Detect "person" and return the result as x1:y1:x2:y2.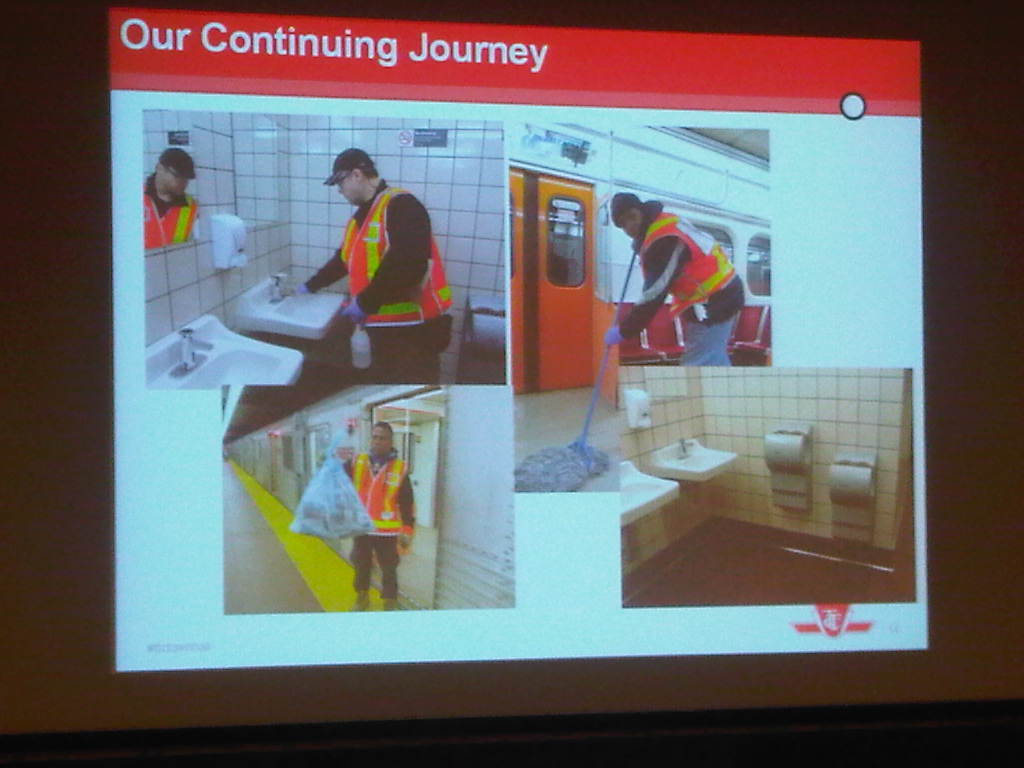
279:152:454:383.
